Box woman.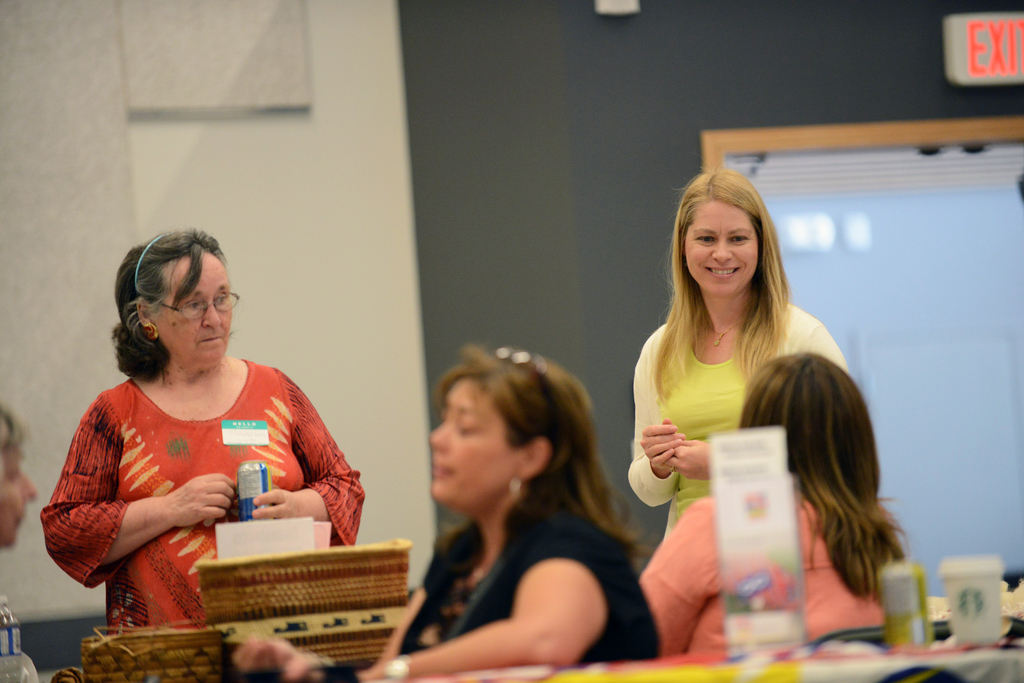
{"x1": 235, "y1": 346, "x2": 662, "y2": 682}.
